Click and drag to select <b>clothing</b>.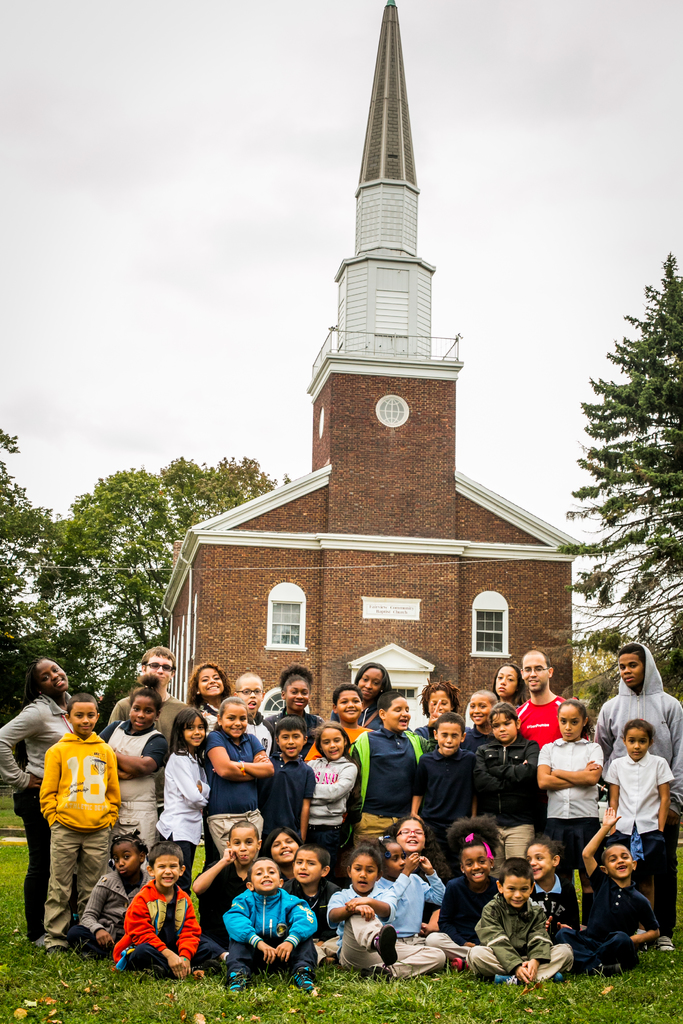
Selection: [x1=538, y1=734, x2=606, y2=858].
